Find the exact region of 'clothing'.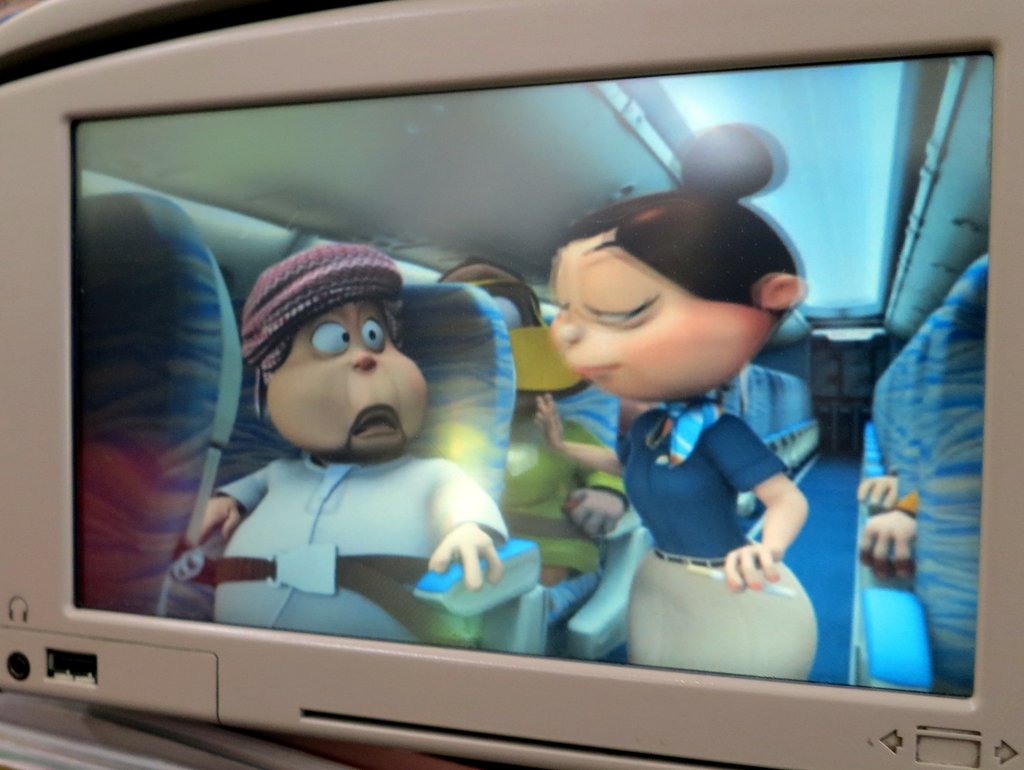
Exact region: <box>204,435,504,637</box>.
